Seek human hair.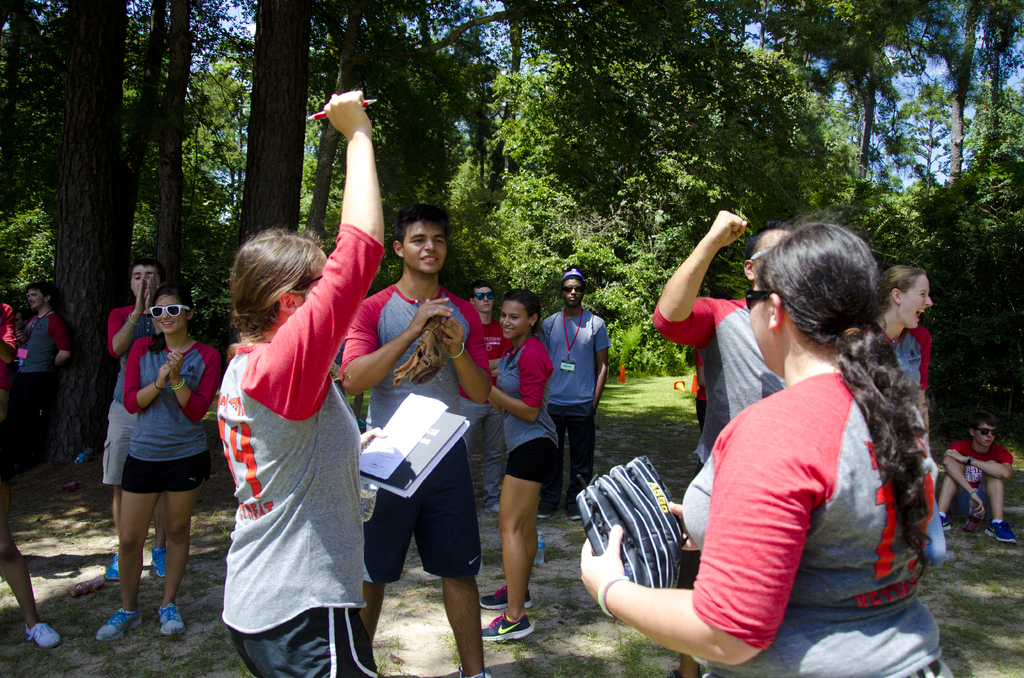
bbox=[970, 410, 996, 430].
